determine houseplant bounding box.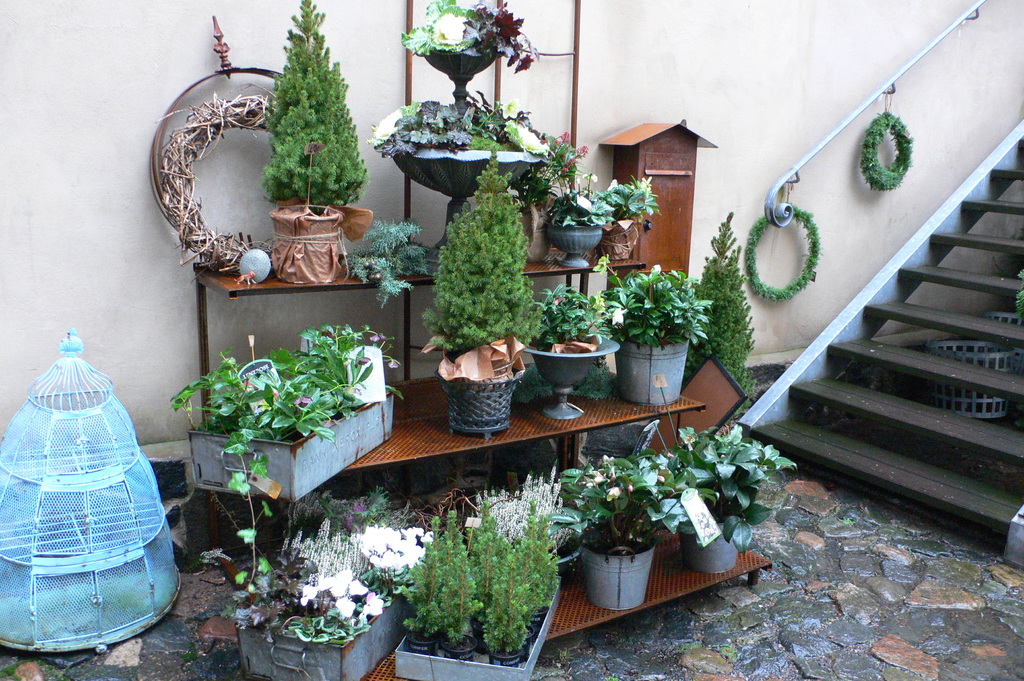
Determined: <bbox>646, 424, 802, 589</bbox>.
